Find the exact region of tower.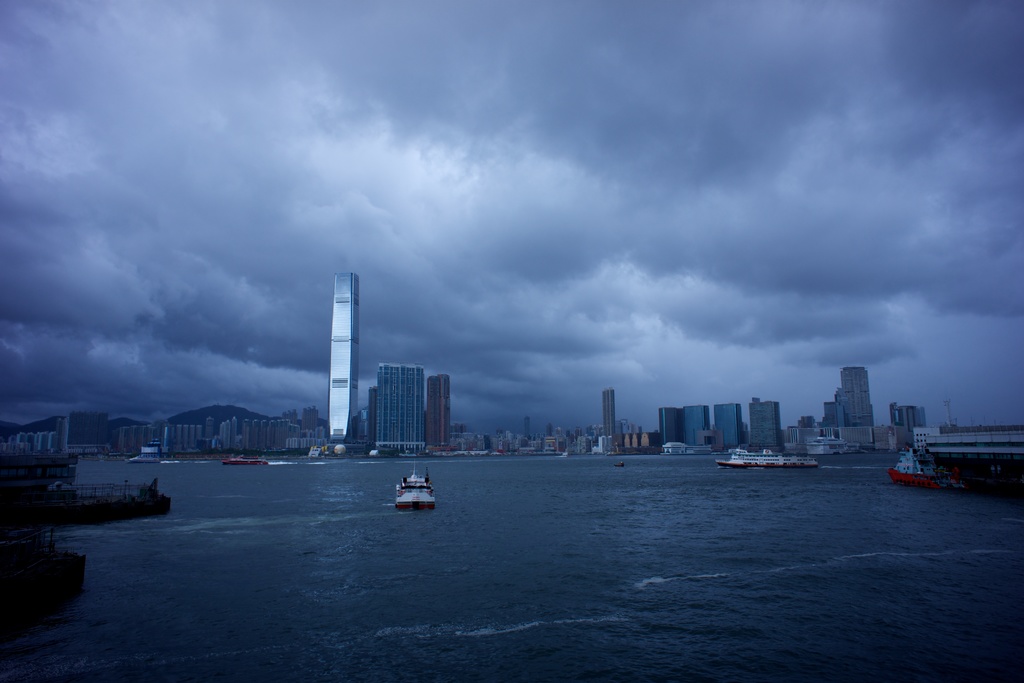
Exact region: box=[598, 381, 614, 454].
